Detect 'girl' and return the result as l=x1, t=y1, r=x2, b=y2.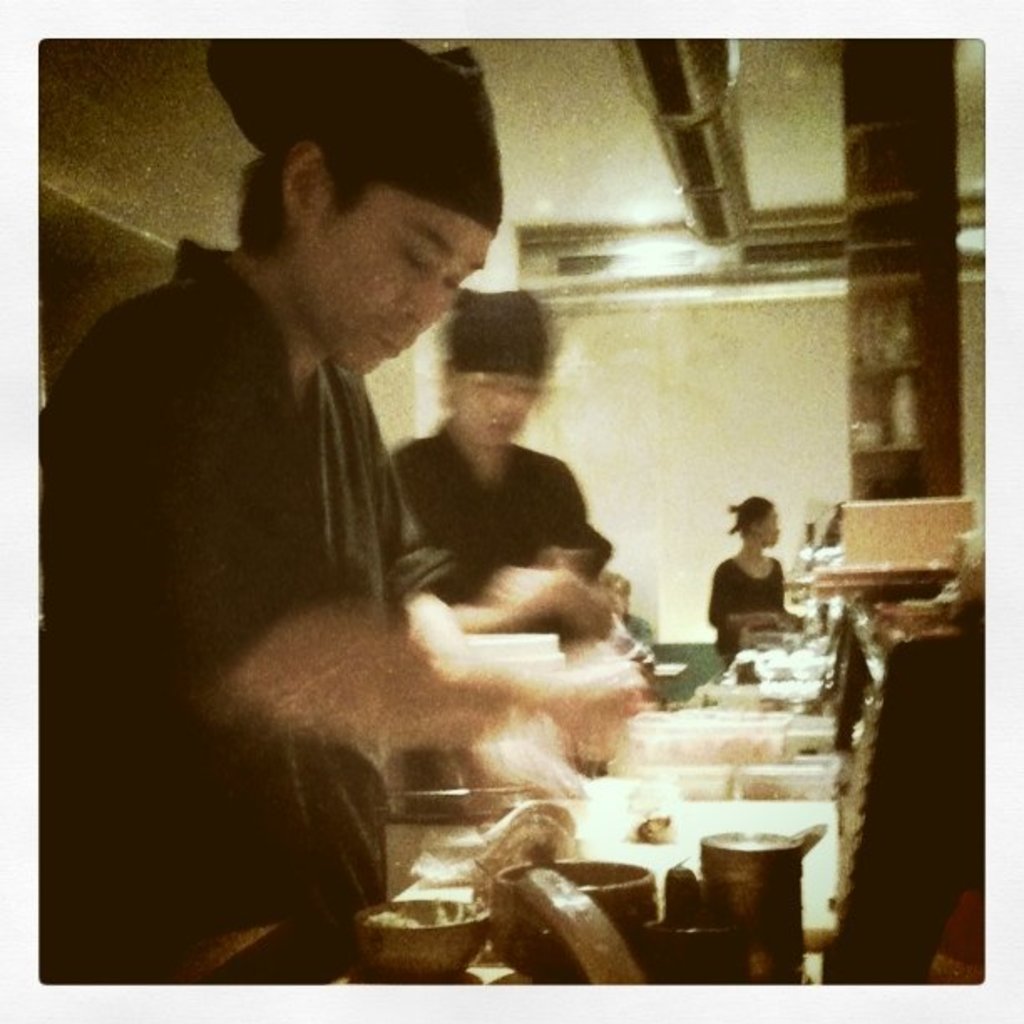
l=713, t=504, r=783, b=639.
